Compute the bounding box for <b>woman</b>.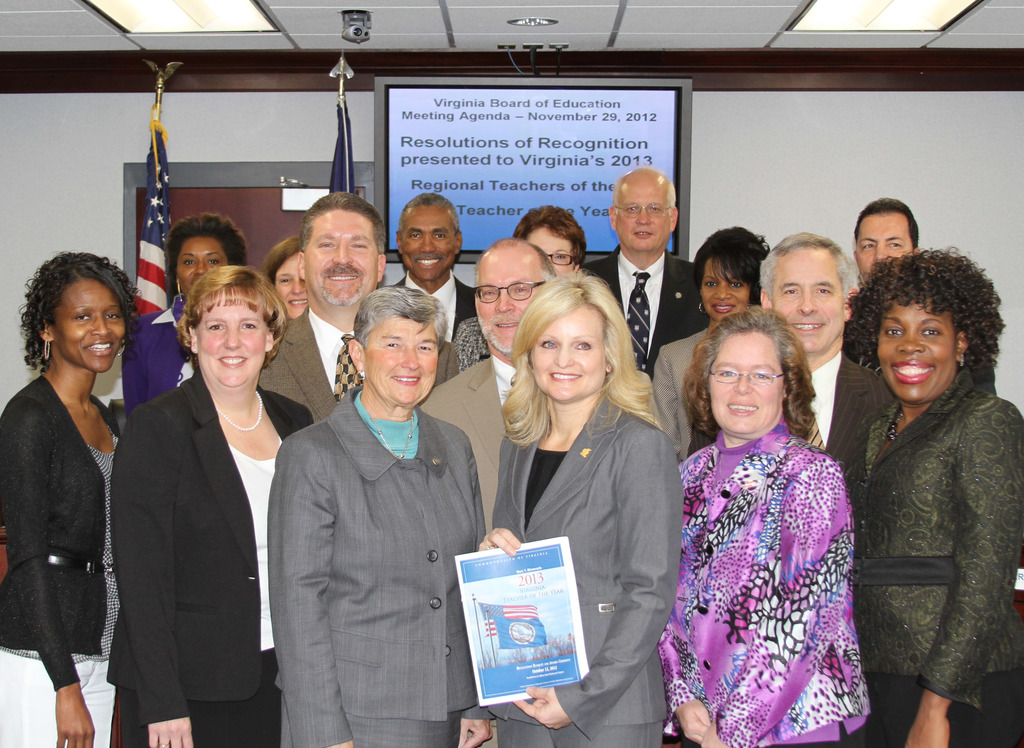
[x1=648, y1=221, x2=769, y2=458].
